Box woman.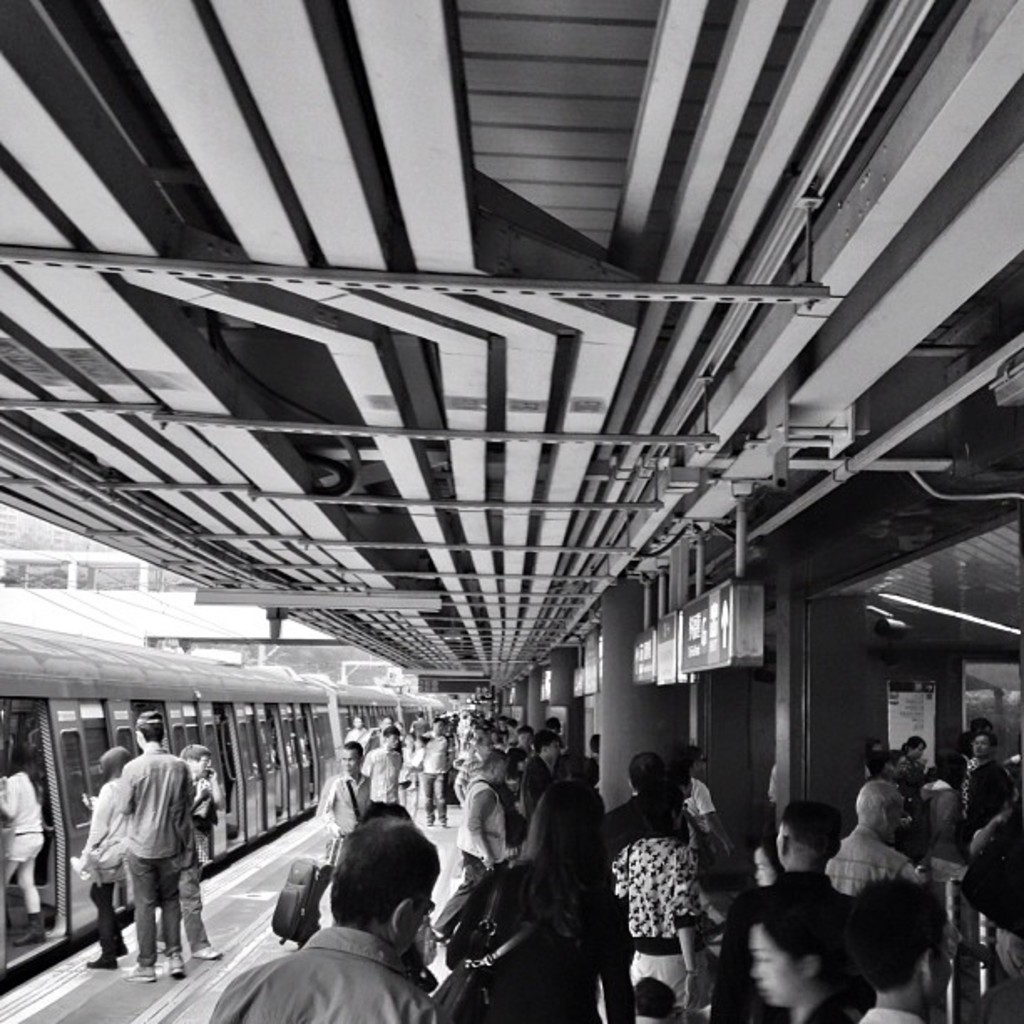
(left=65, top=746, right=127, bottom=969).
